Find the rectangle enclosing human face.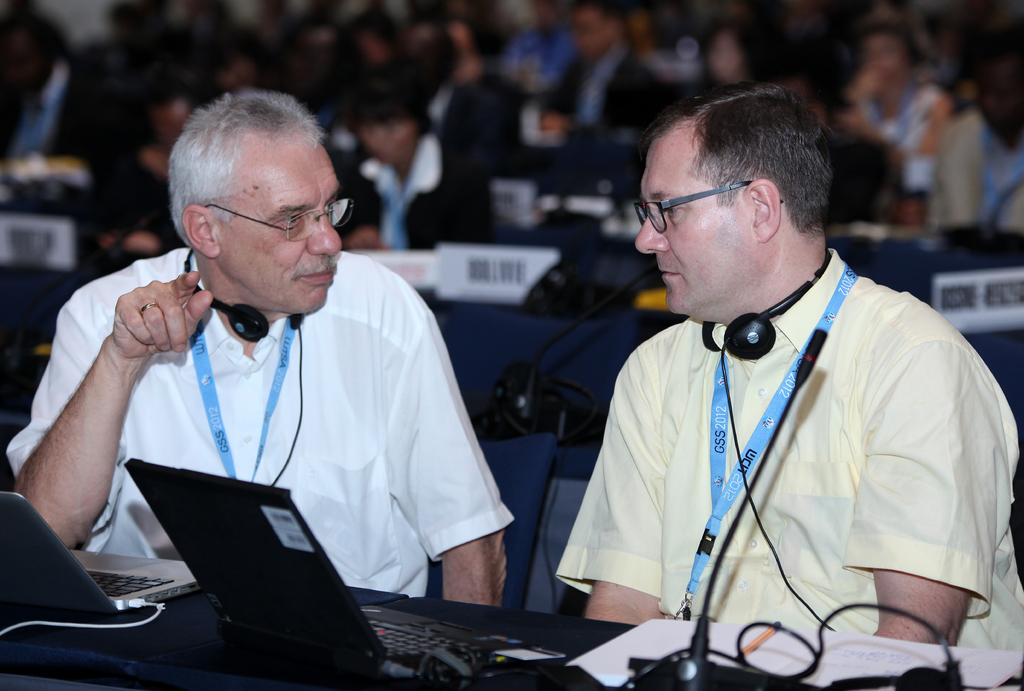
<box>636,130,759,318</box>.
